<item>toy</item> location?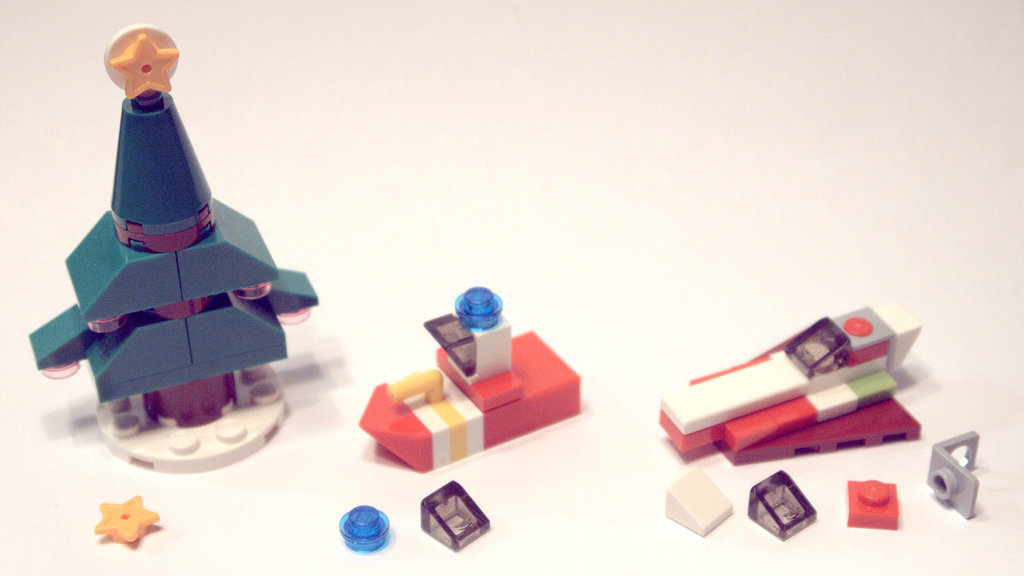
bbox(349, 283, 584, 474)
